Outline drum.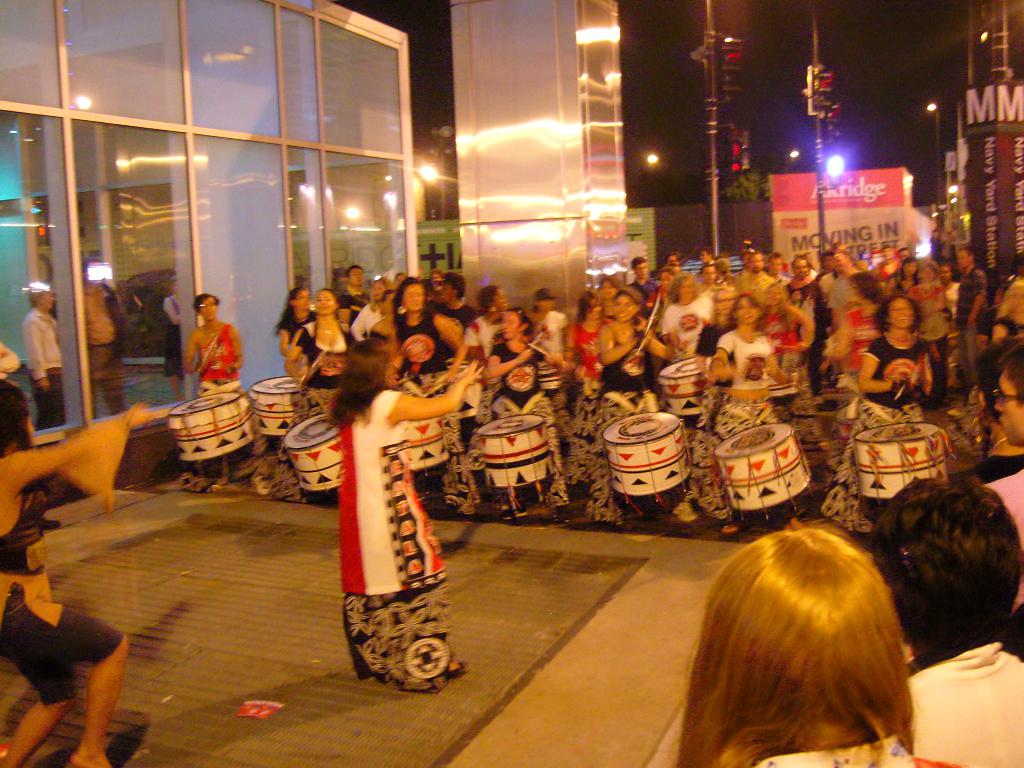
Outline: left=248, top=373, right=312, bottom=440.
